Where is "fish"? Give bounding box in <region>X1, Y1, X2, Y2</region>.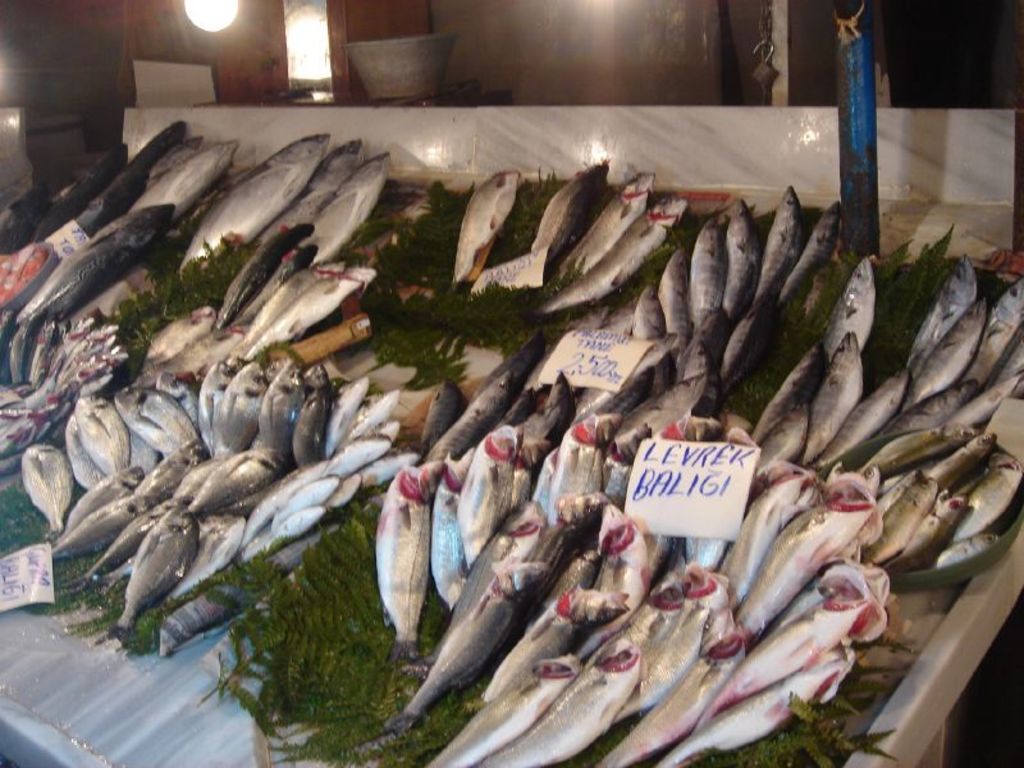
<region>655, 253, 696, 367</region>.
